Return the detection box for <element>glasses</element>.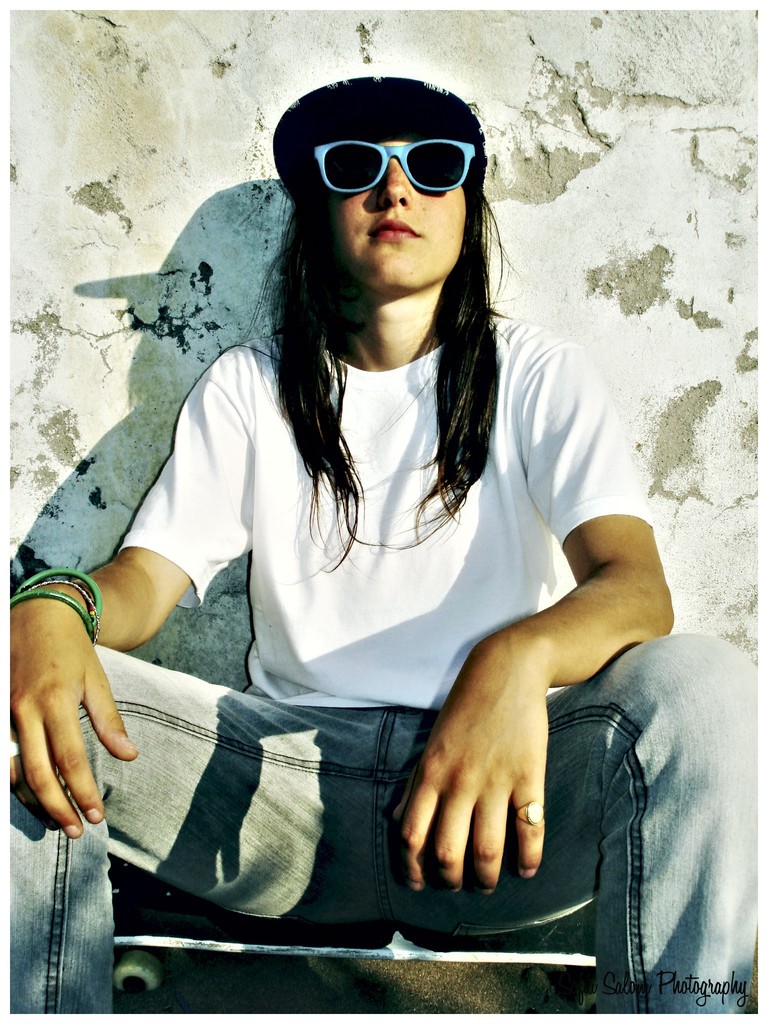
left=309, top=136, right=481, bottom=196.
